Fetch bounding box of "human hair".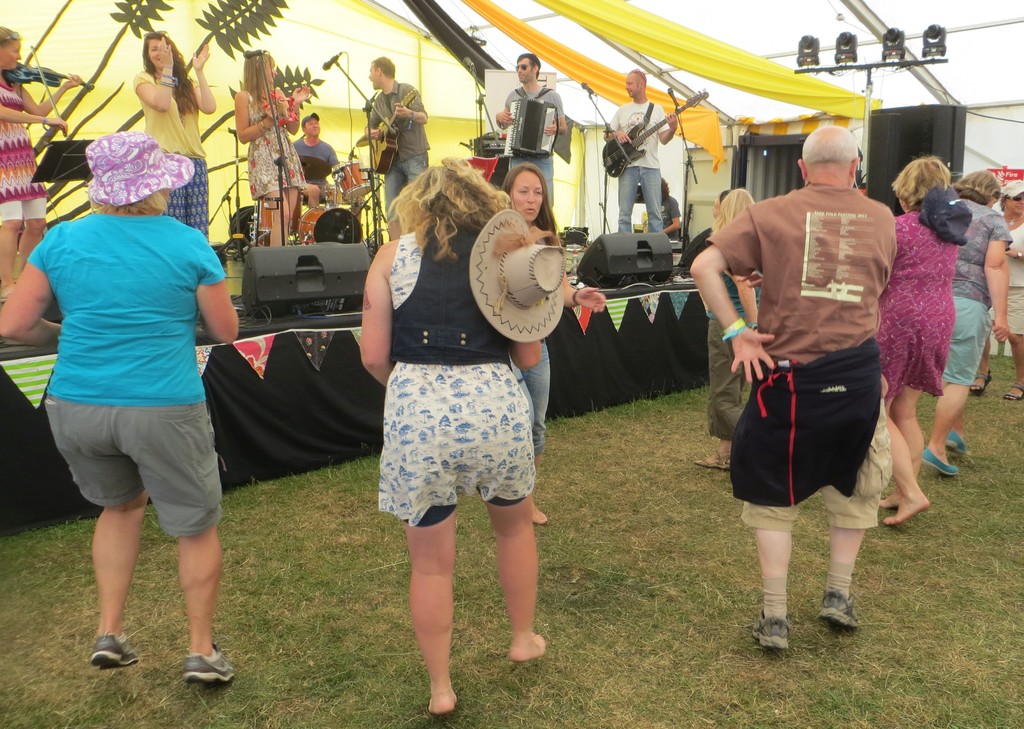
Bbox: box=[716, 182, 757, 232].
